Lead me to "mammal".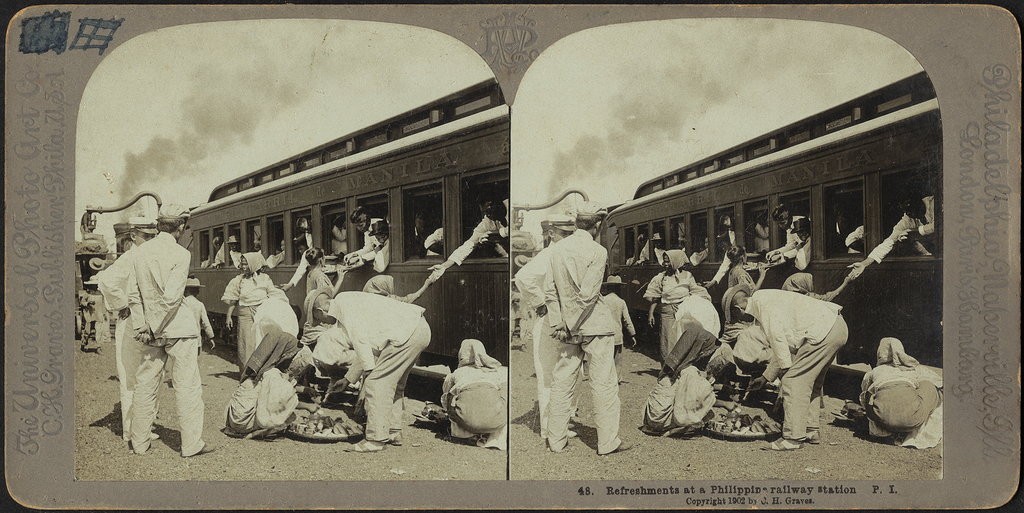
Lead to (left=650, top=227, right=668, bottom=259).
